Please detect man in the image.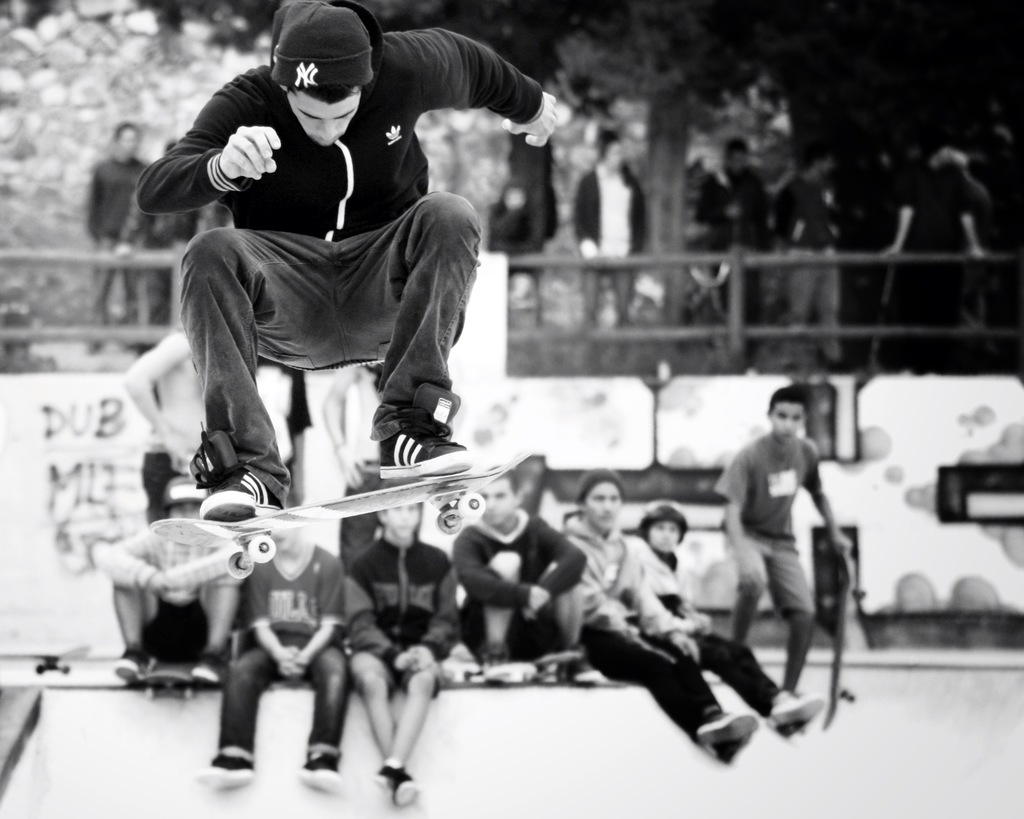
548 464 826 750.
